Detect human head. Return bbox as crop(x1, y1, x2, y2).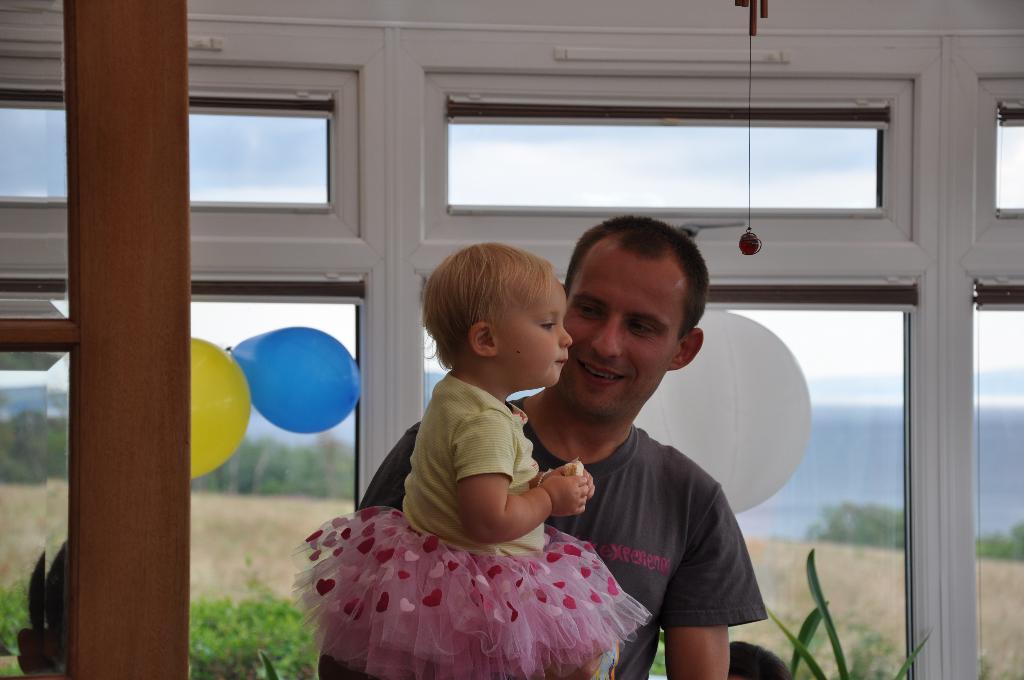
crop(563, 213, 711, 426).
